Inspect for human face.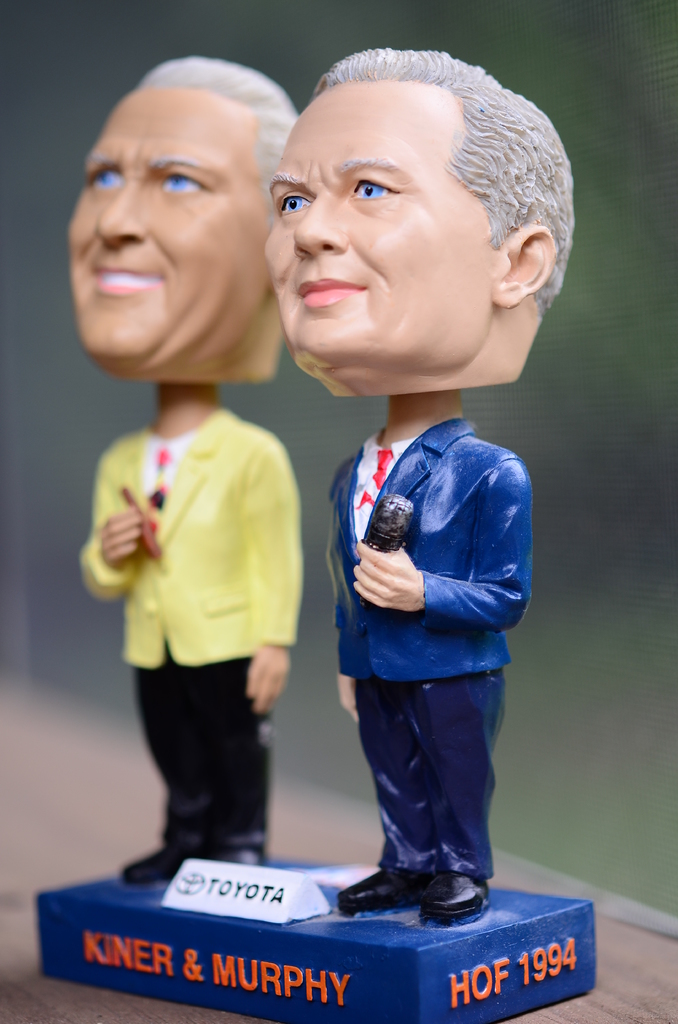
Inspection: [x1=65, y1=92, x2=264, y2=371].
